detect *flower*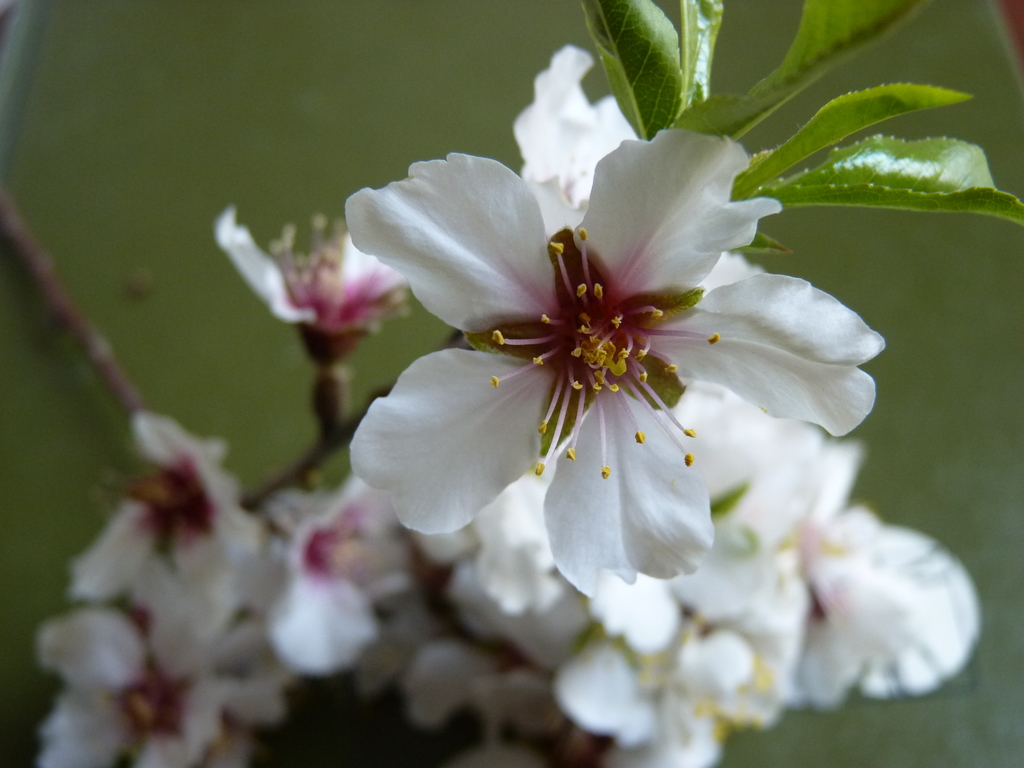
<region>514, 43, 641, 237</region>
